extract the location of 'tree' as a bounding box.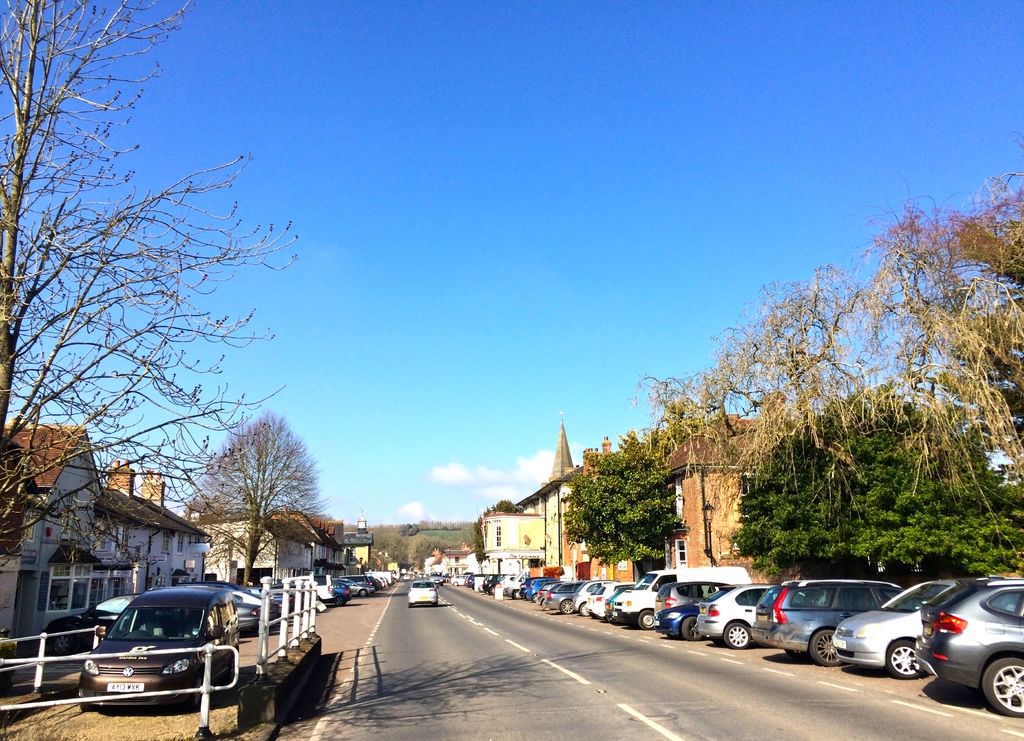
region(550, 430, 686, 587).
